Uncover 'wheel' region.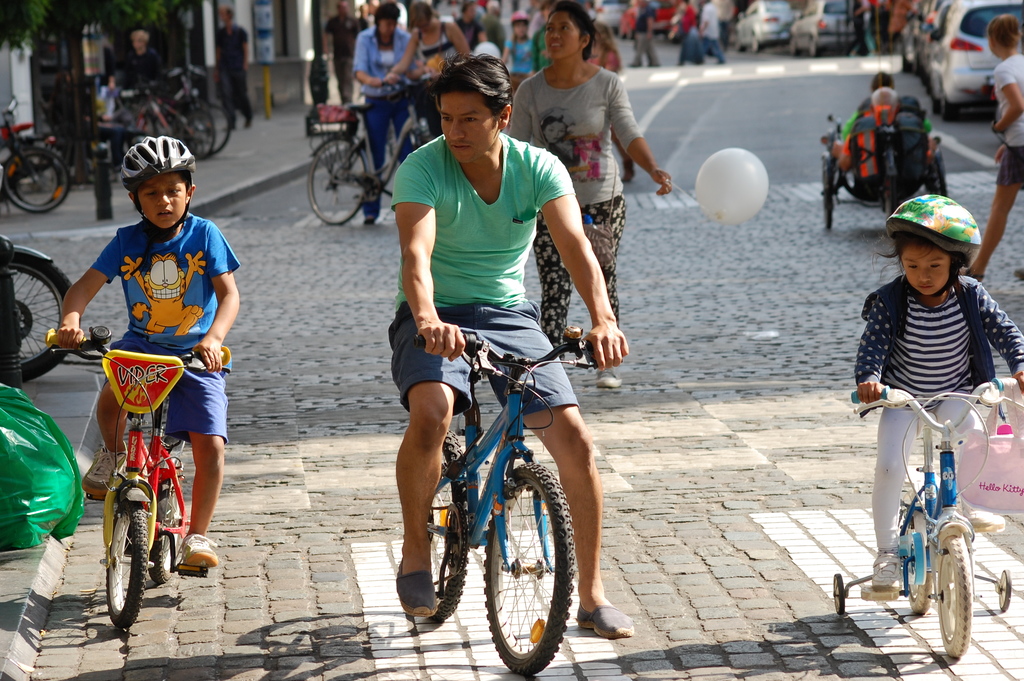
Uncovered: (185,105,211,160).
